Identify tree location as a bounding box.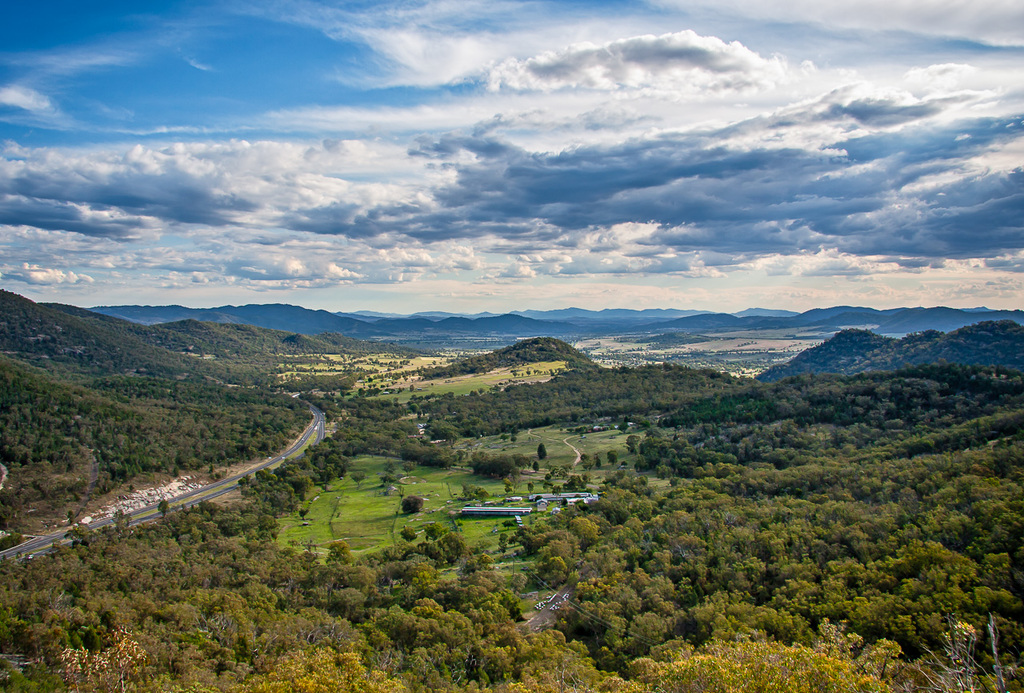
rect(606, 451, 616, 466).
